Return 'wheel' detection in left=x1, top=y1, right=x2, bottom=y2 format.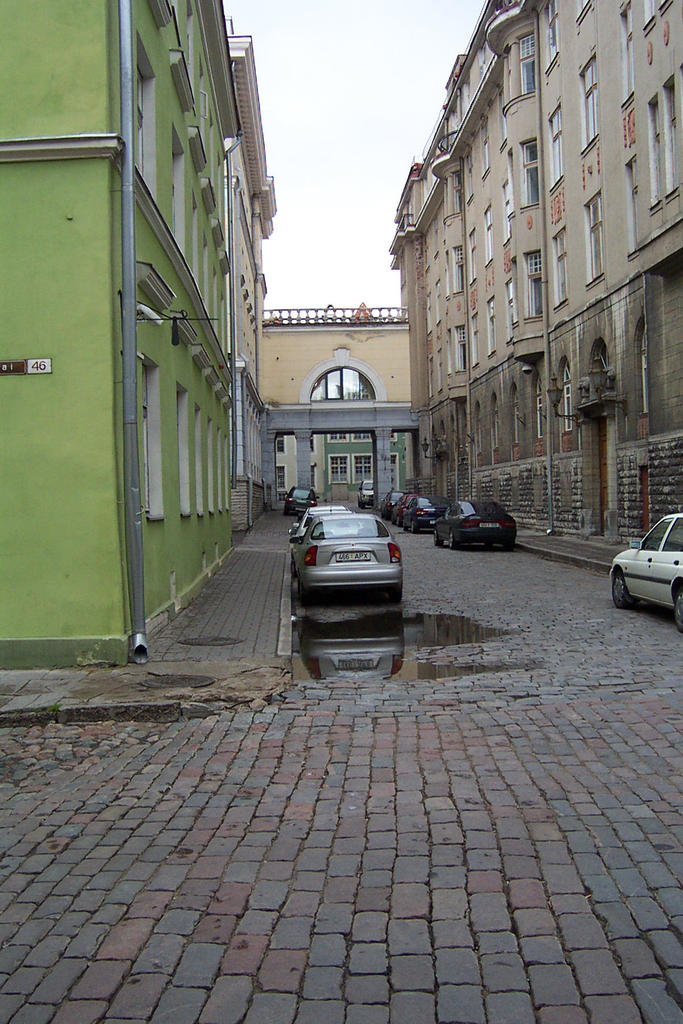
left=302, top=586, right=311, bottom=605.
